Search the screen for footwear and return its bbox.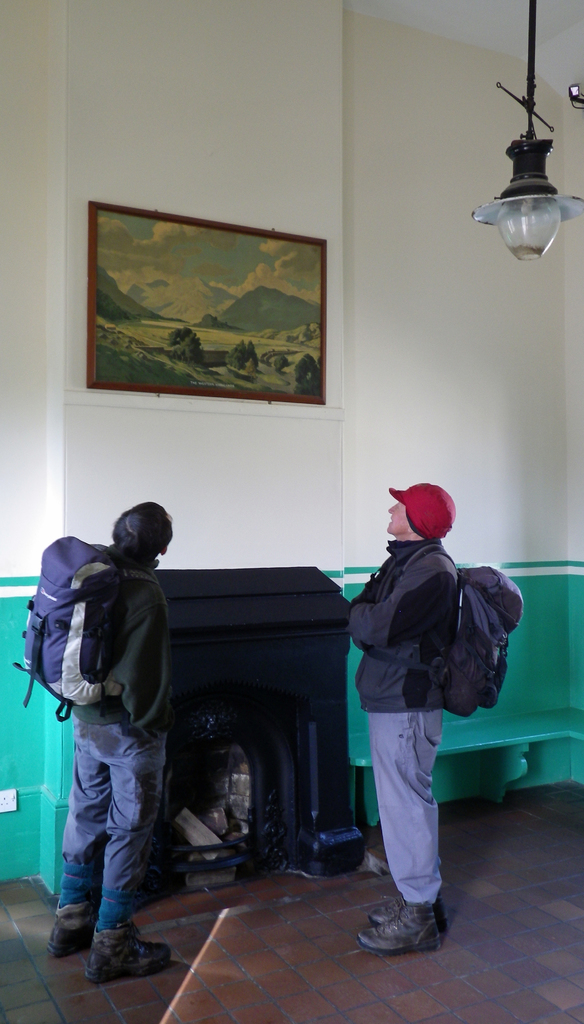
Found: 86, 920, 170, 988.
